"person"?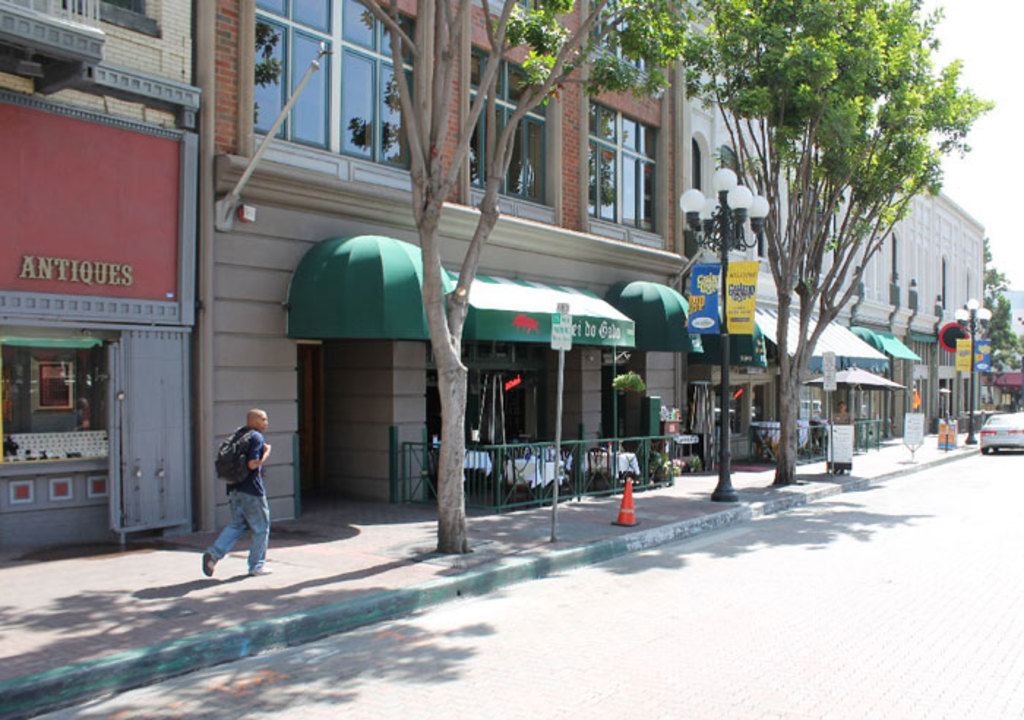
x1=202, y1=385, x2=276, y2=581
